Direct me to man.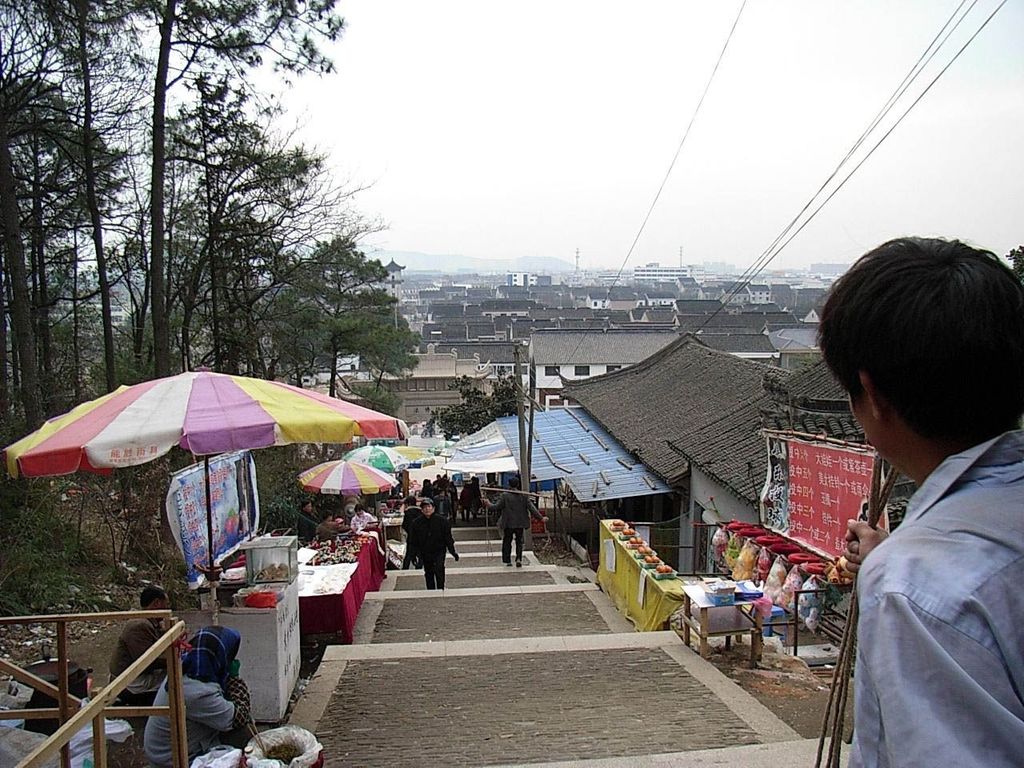
Direction: box=[814, 234, 1023, 767].
